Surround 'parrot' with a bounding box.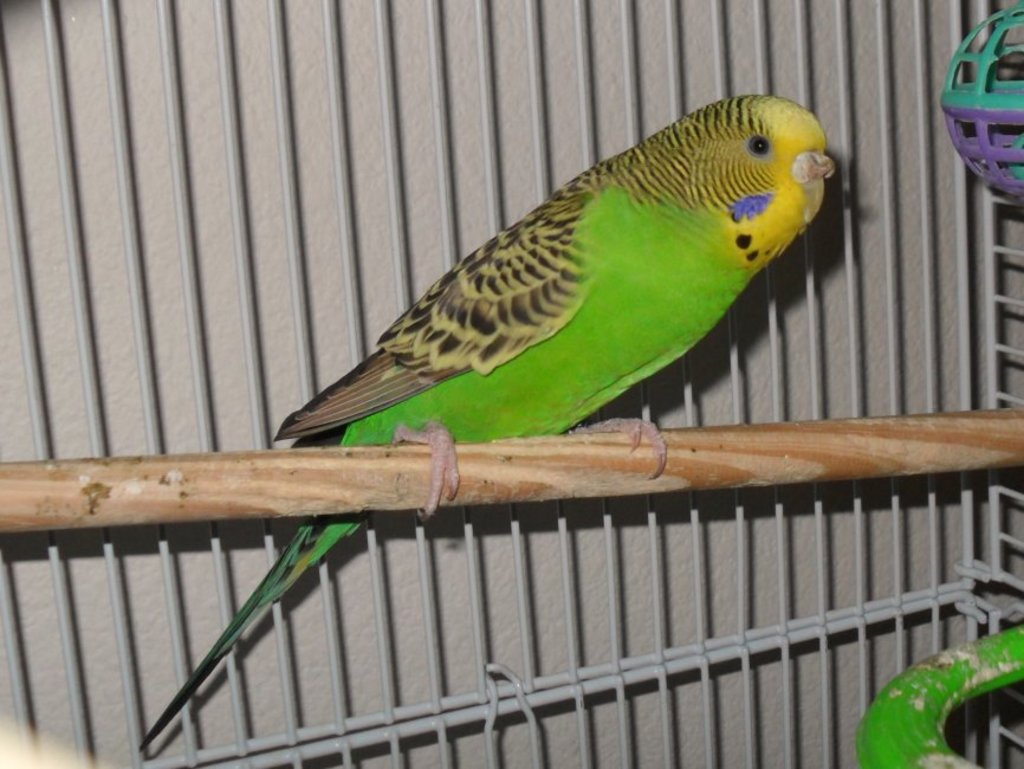
<bbox>138, 91, 835, 757</bbox>.
